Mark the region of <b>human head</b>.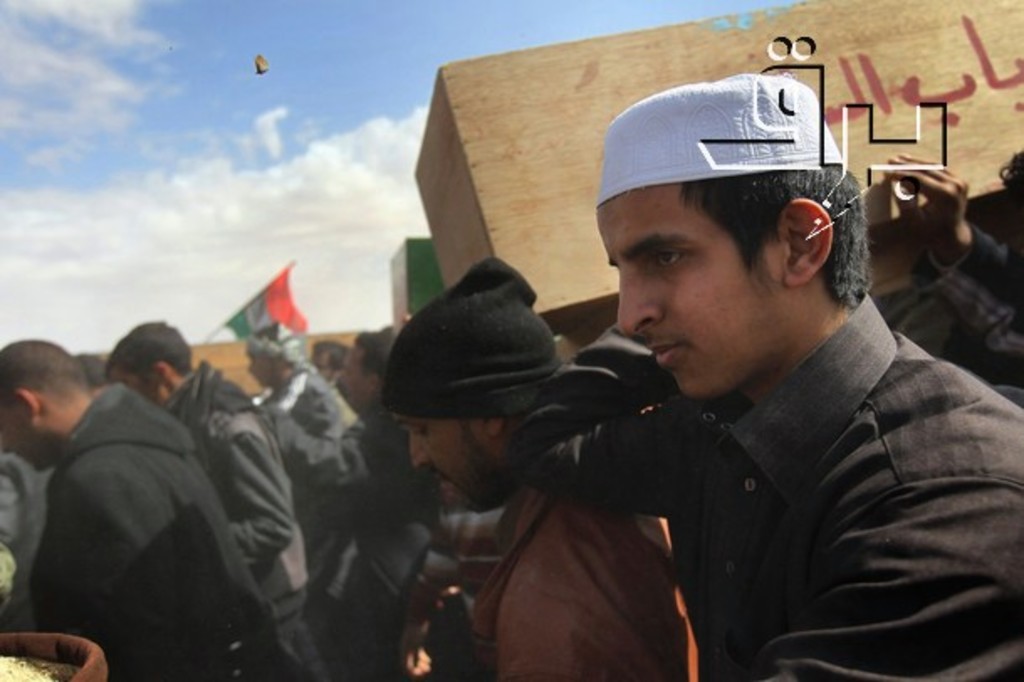
Region: bbox=[248, 321, 306, 396].
